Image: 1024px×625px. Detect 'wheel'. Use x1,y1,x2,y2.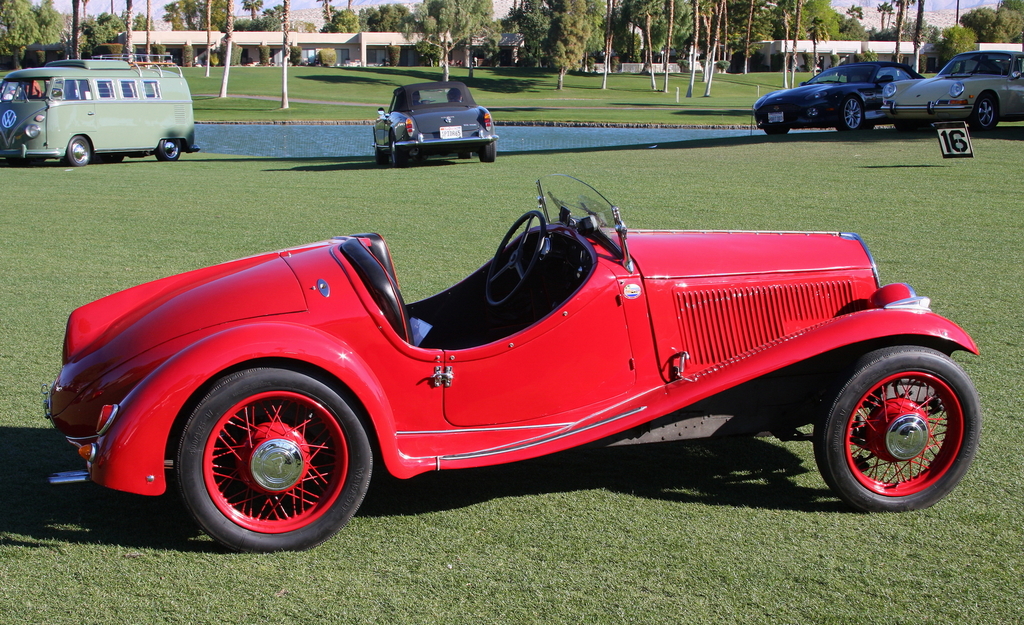
97,152,125,163.
